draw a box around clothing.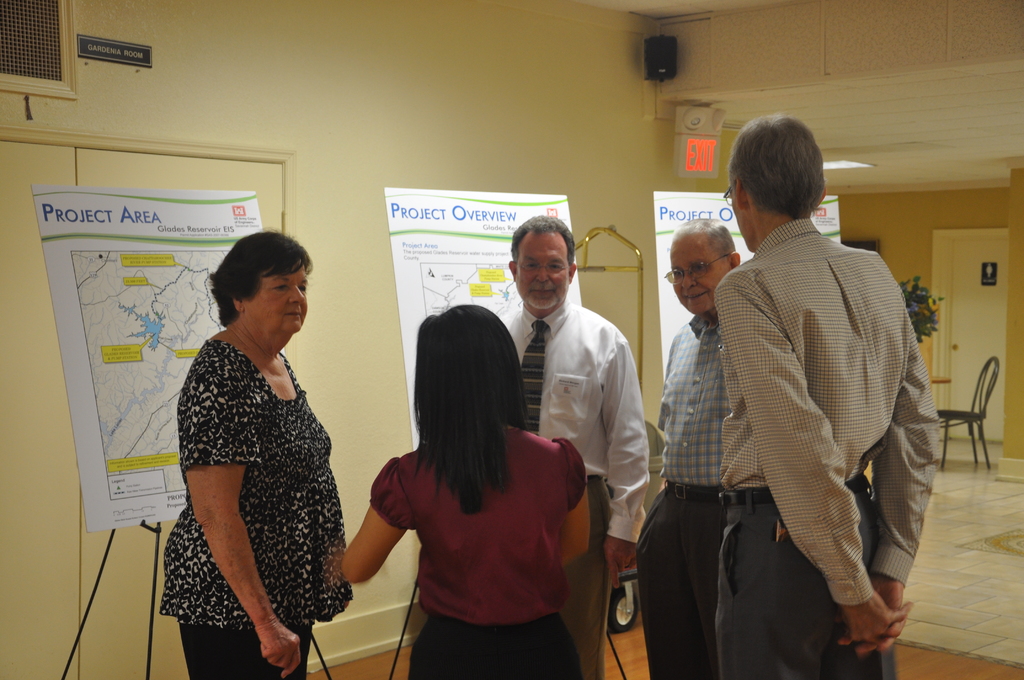
[x1=700, y1=218, x2=947, y2=679].
